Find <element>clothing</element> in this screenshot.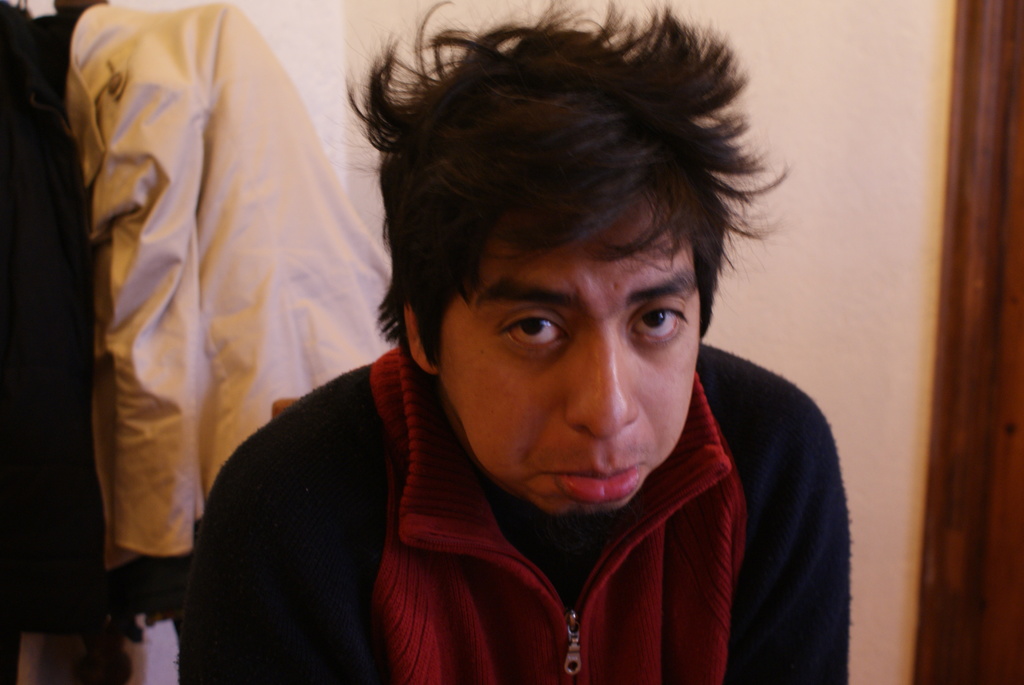
The bounding box for <element>clothing</element> is bbox=(52, 0, 405, 555).
